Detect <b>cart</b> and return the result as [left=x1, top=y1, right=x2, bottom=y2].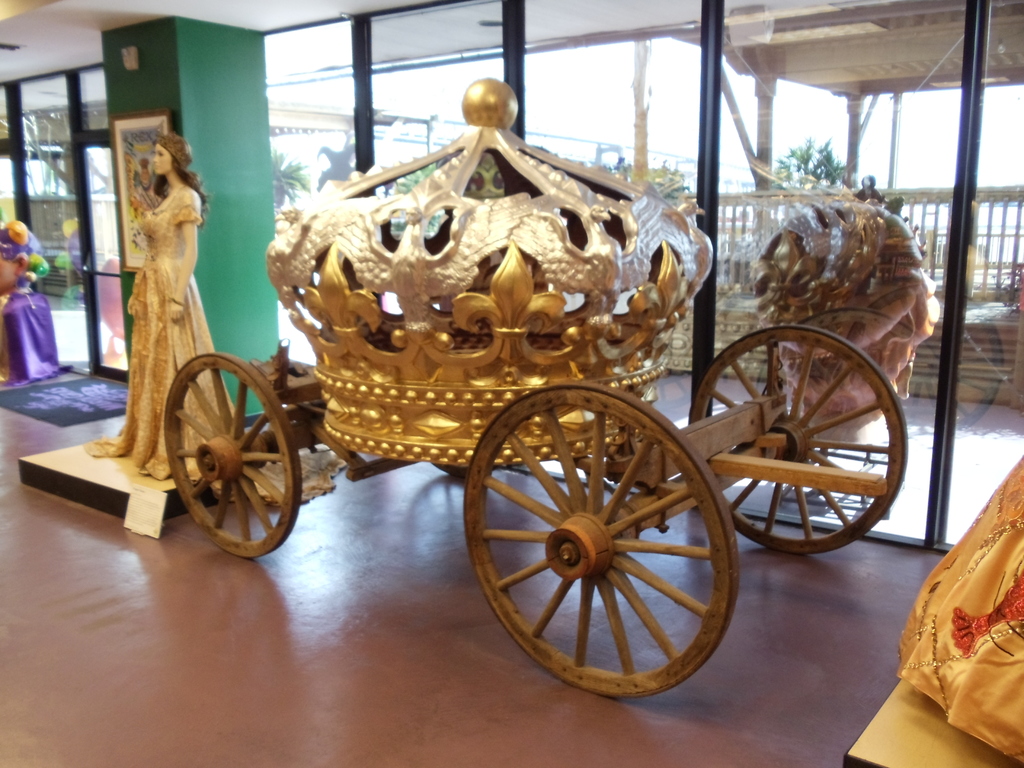
[left=164, top=325, right=908, bottom=698].
